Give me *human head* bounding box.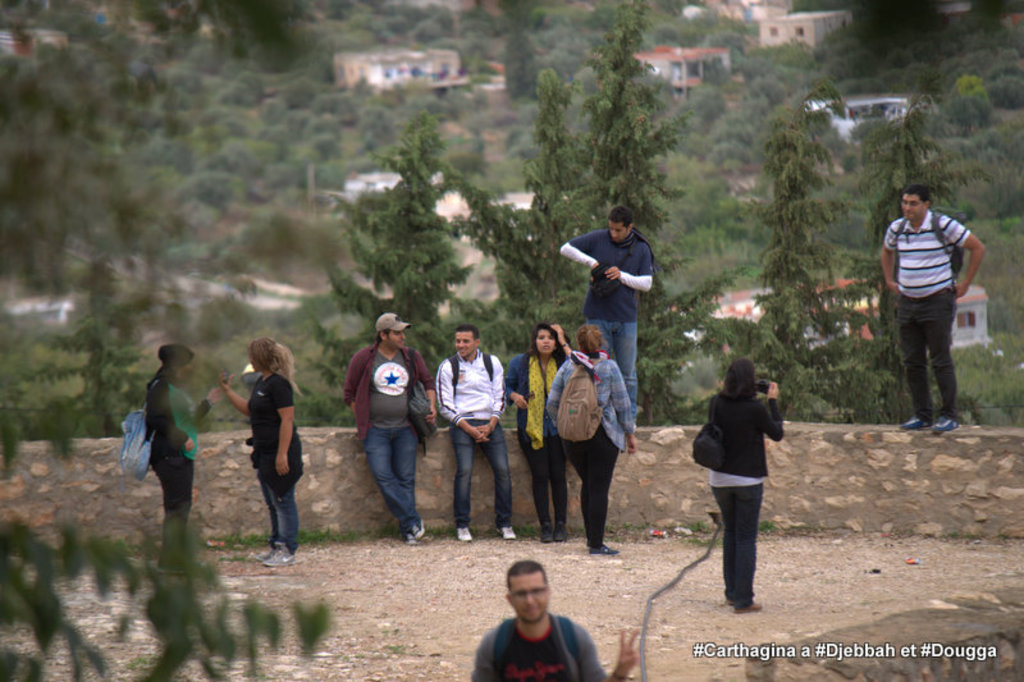
box(508, 560, 549, 621).
